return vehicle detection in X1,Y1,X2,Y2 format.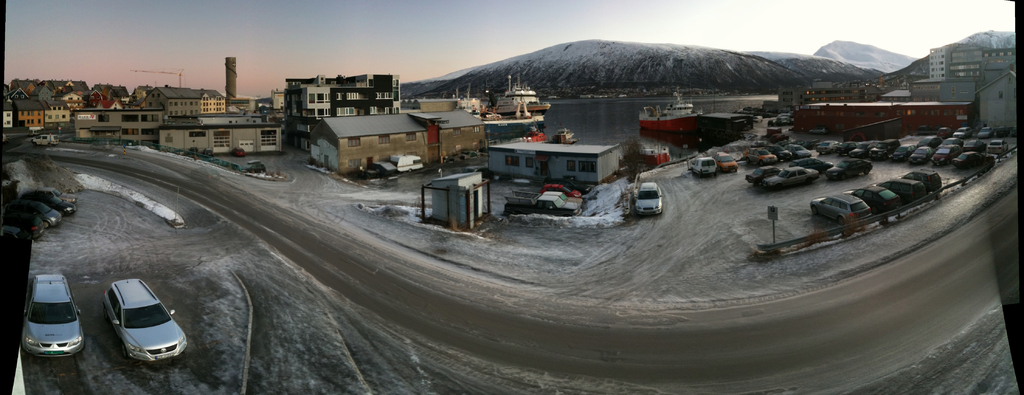
927,143,958,168.
